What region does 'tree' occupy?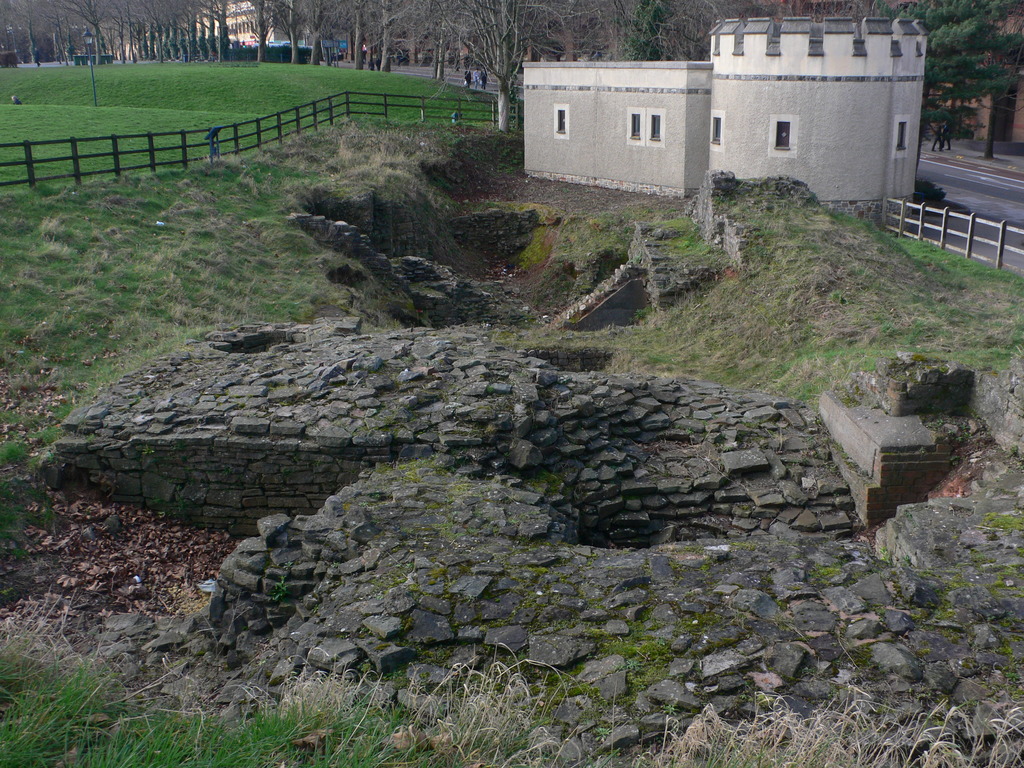
crop(371, 0, 424, 67).
